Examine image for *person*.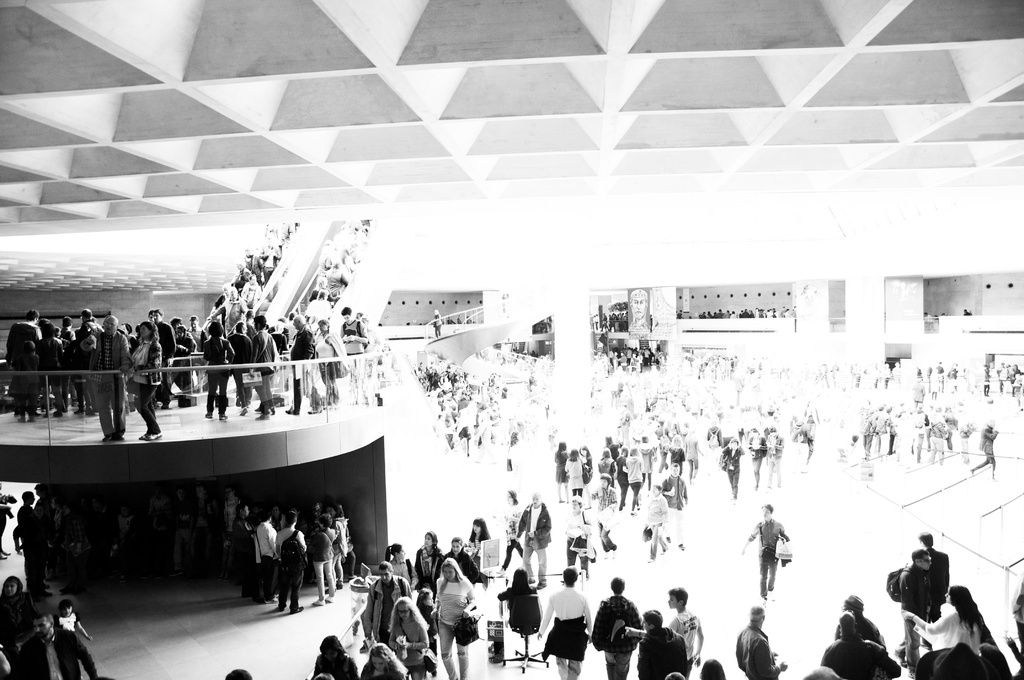
Examination result: (358,640,410,679).
